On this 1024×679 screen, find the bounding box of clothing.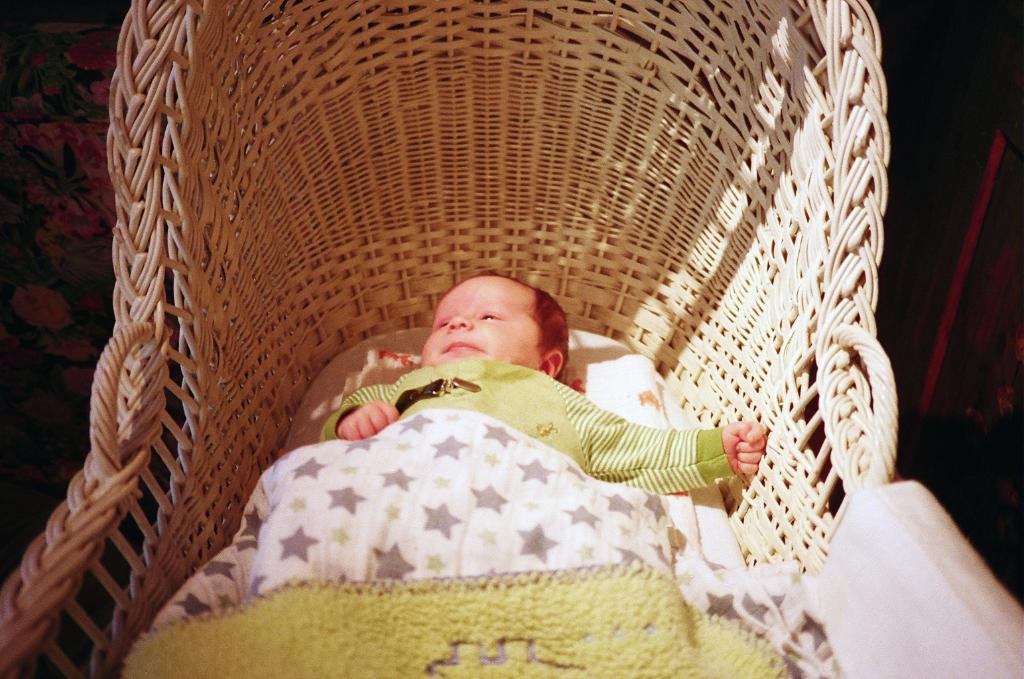
Bounding box: crop(225, 289, 759, 587).
